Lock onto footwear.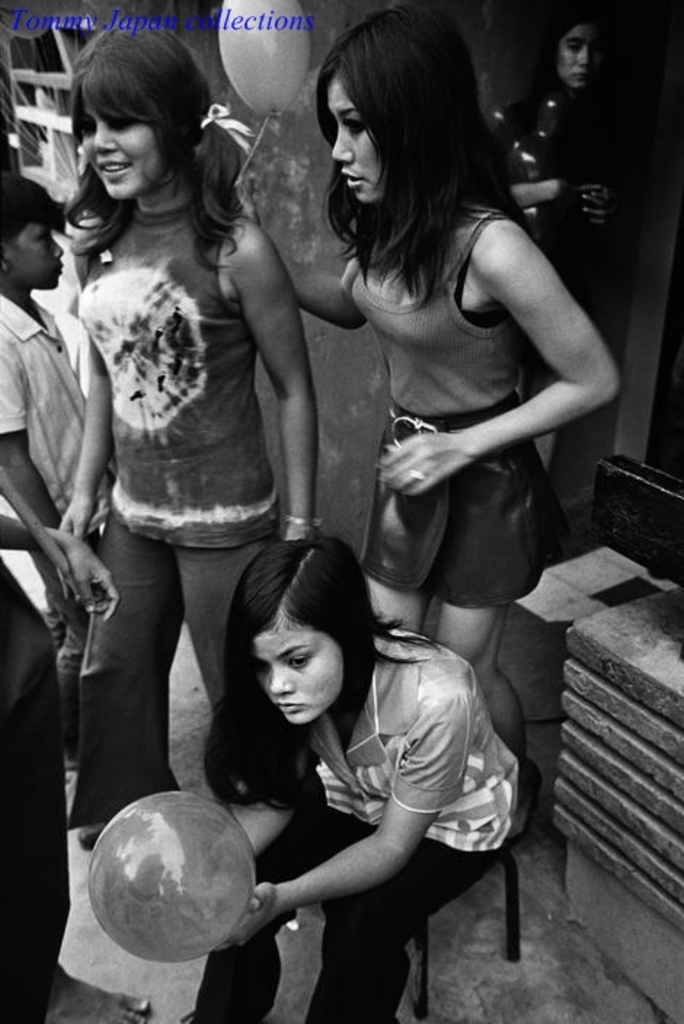
Locked: 509/765/540/842.
